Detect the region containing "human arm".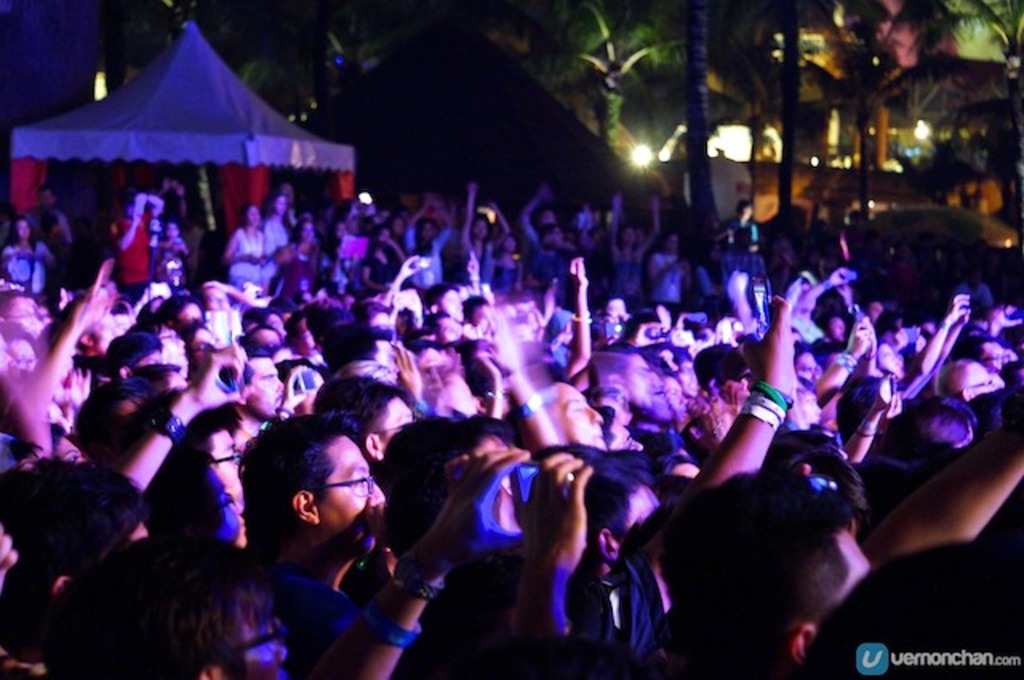
Rect(222, 222, 261, 270).
